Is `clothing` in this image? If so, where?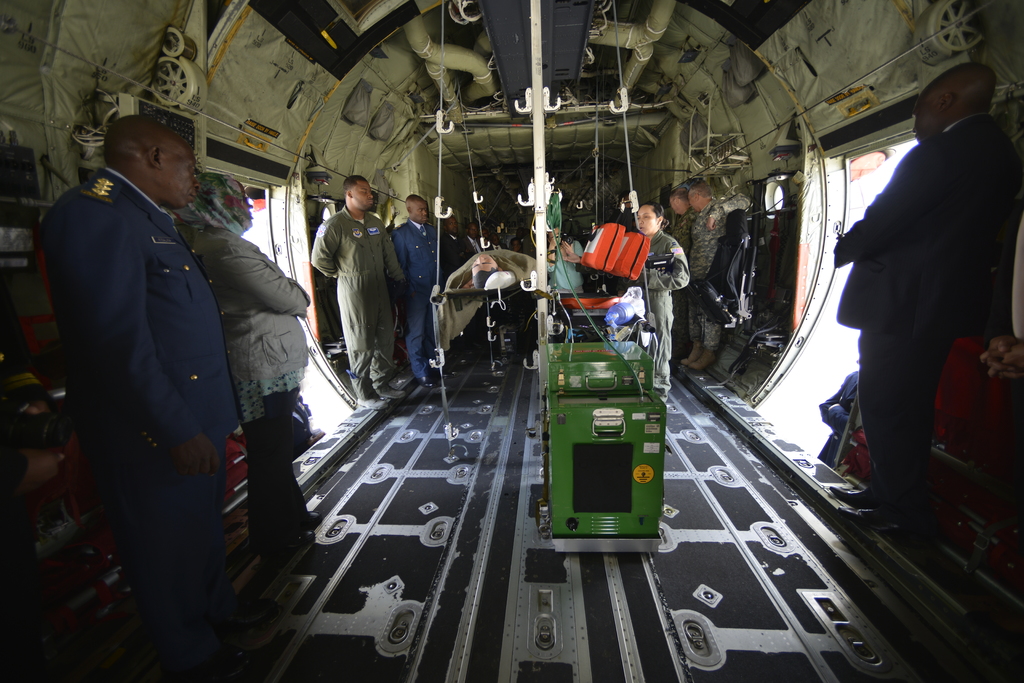
Yes, at 191,216,309,566.
